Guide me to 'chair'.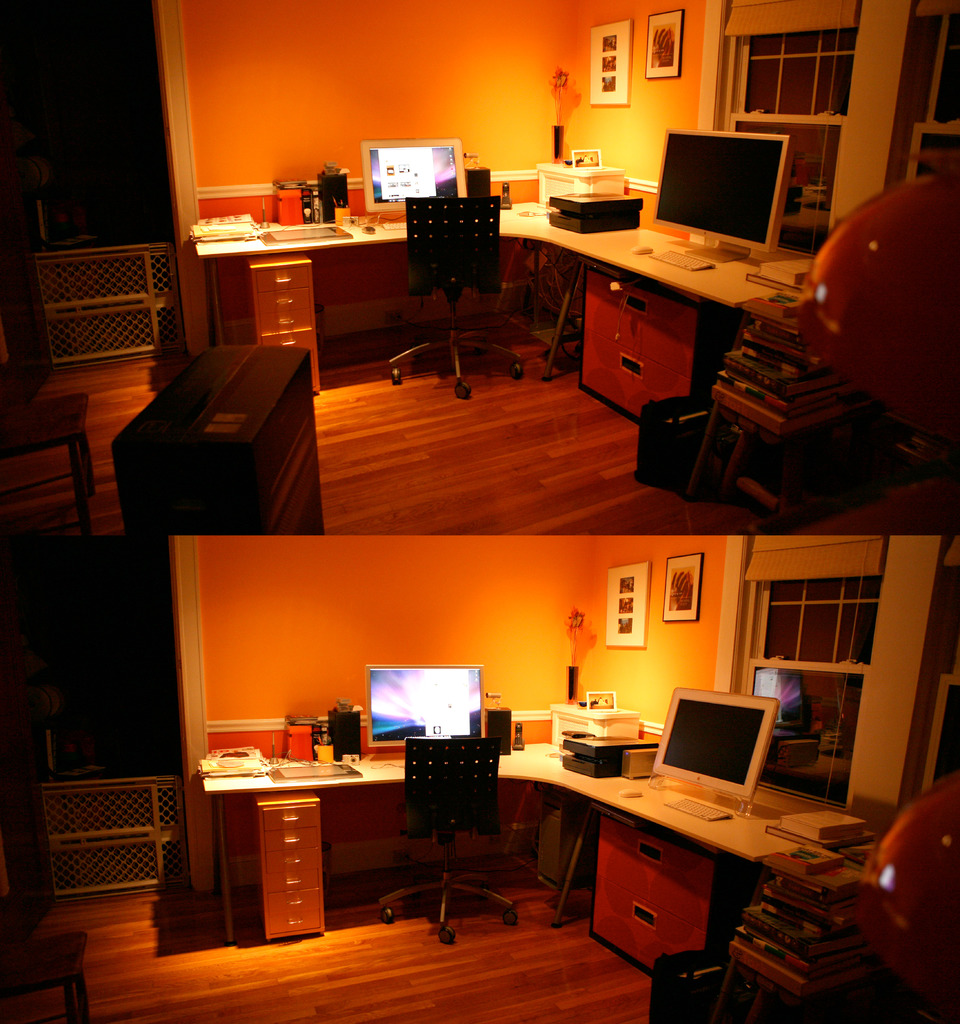
Guidance: 387:193:527:401.
